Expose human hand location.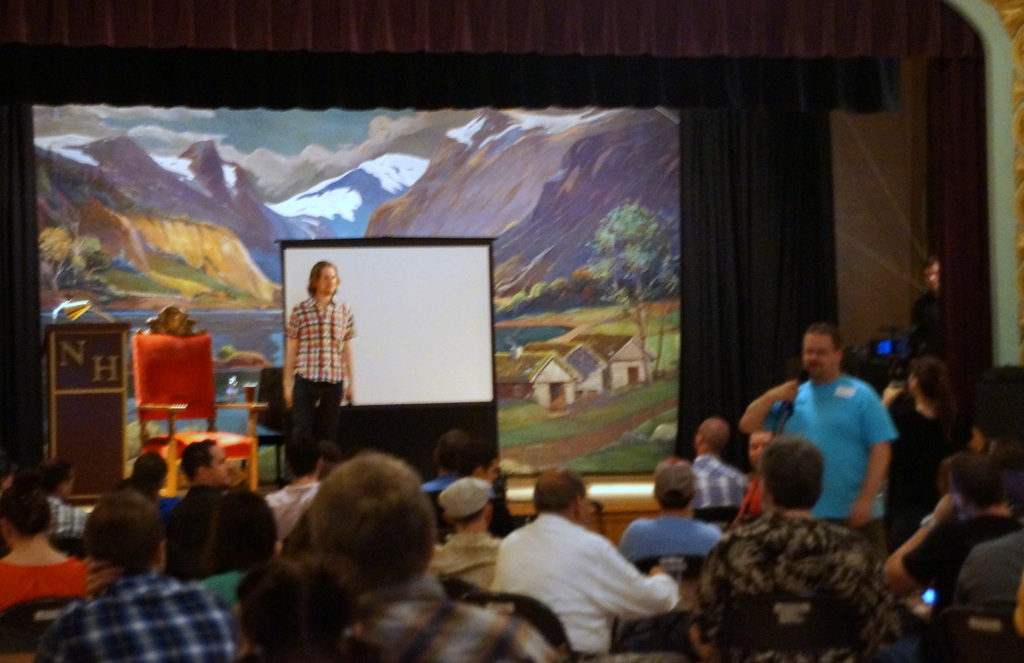
Exposed at {"left": 287, "top": 386, "right": 294, "bottom": 411}.
